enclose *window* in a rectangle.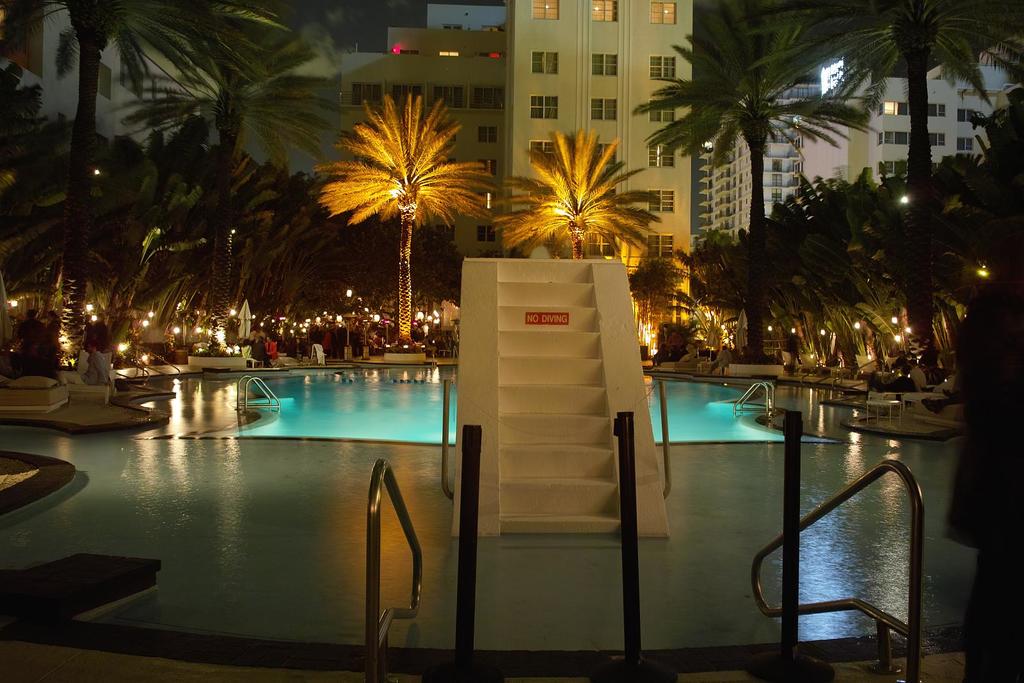
{"x1": 645, "y1": 57, "x2": 674, "y2": 81}.
